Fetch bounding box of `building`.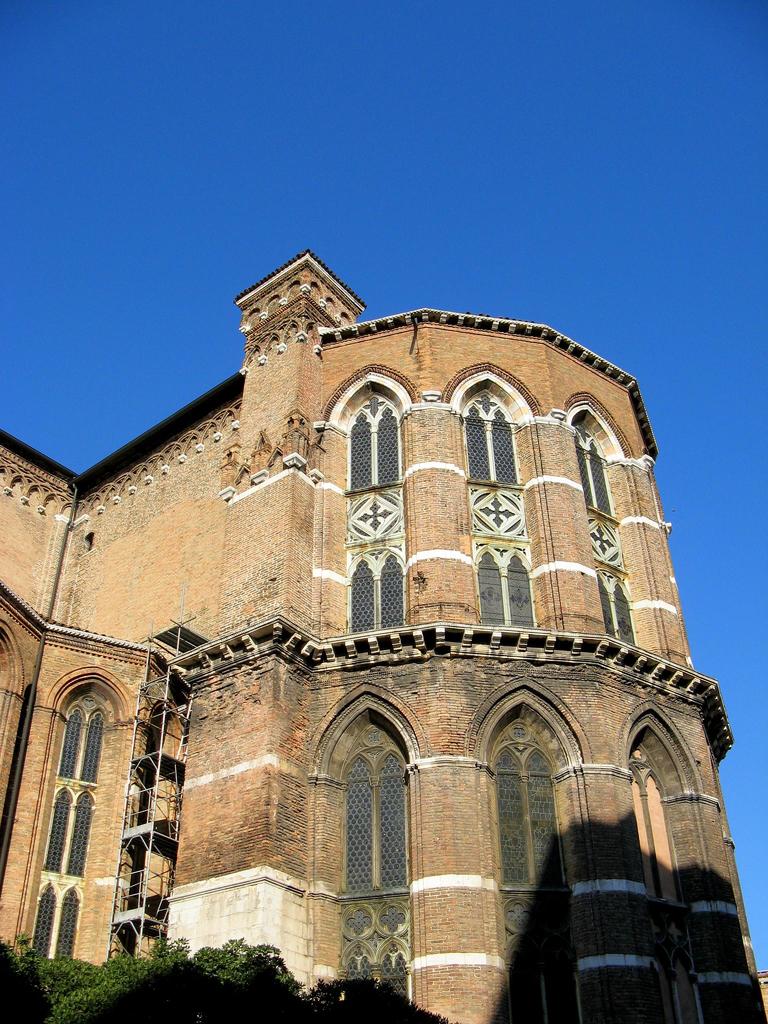
Bbox: <box>0,252,767,1023</box>.
